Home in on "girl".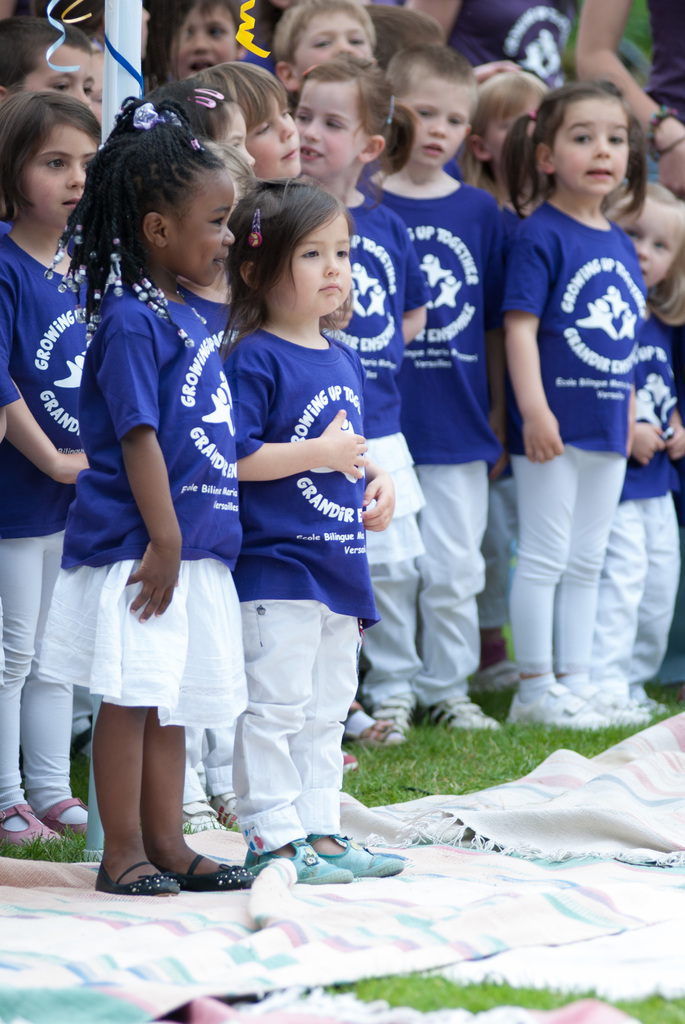
Homed in at box(290, 50, 425, 743).
